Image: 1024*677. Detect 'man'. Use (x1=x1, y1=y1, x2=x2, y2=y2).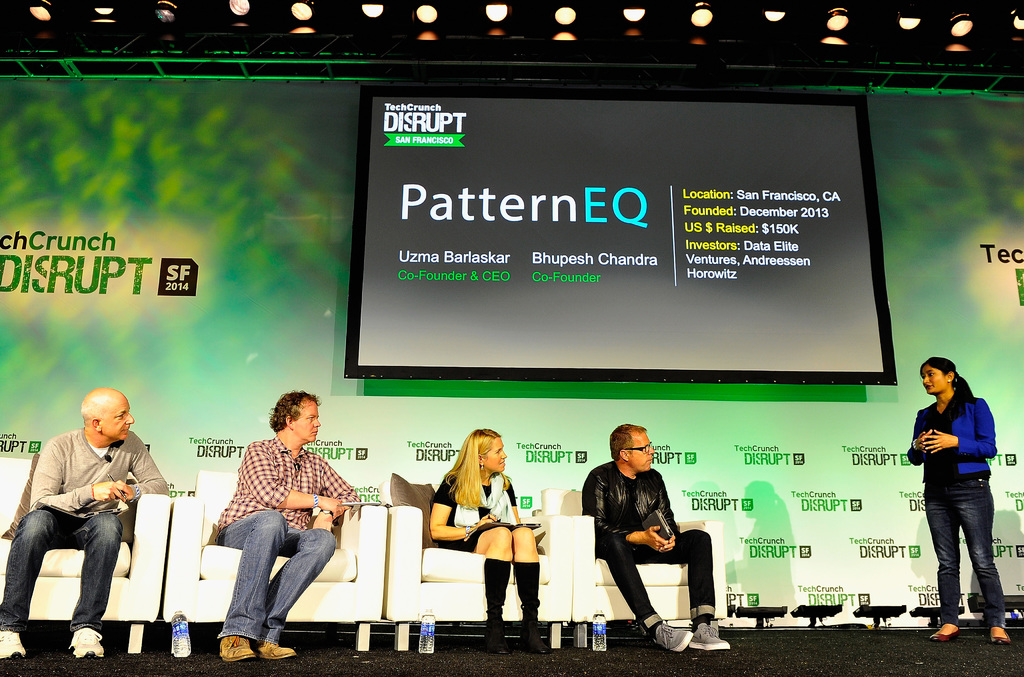
(x1=580, y1=425, x2=733, y2=652).
